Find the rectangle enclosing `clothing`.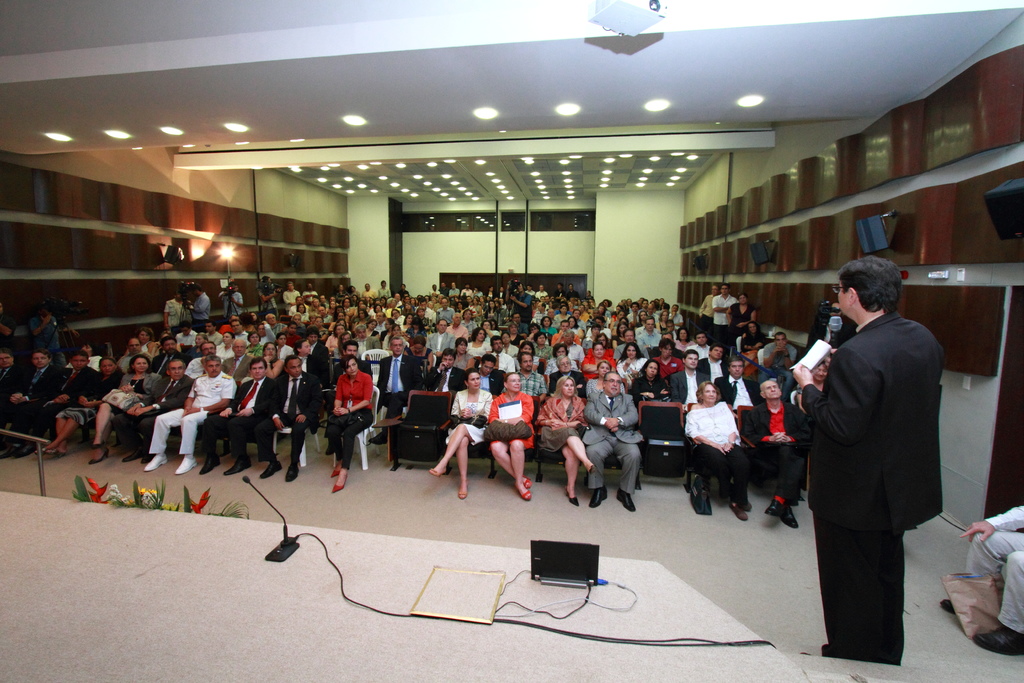
select_region(789, 265, 952, 666).
